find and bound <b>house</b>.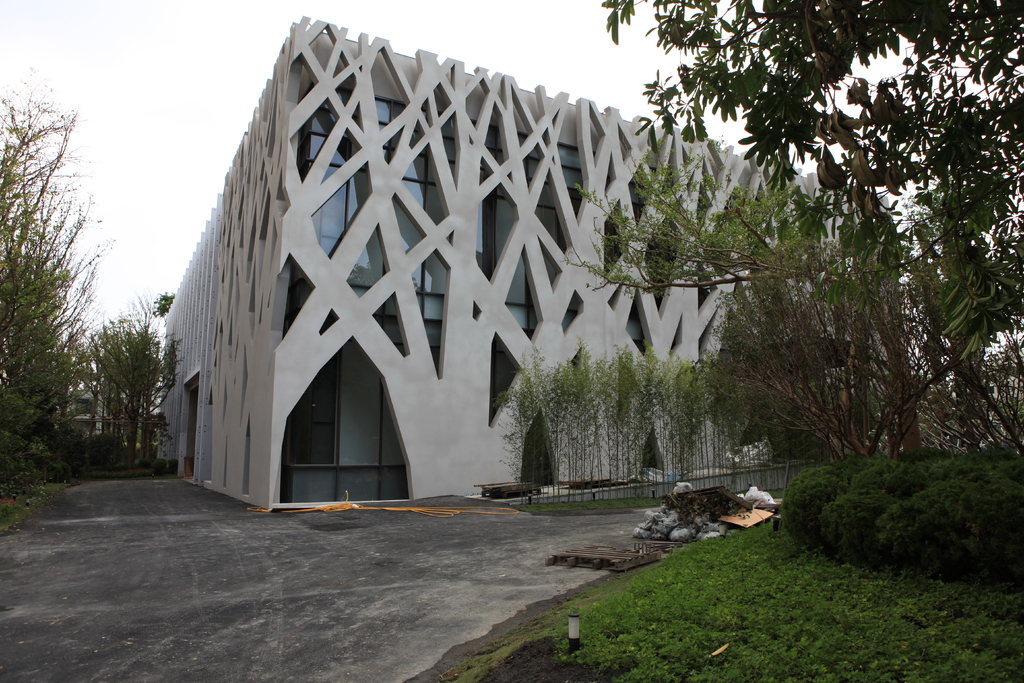
Bound: x1=159 y1=19 x2=896 y2=511.
